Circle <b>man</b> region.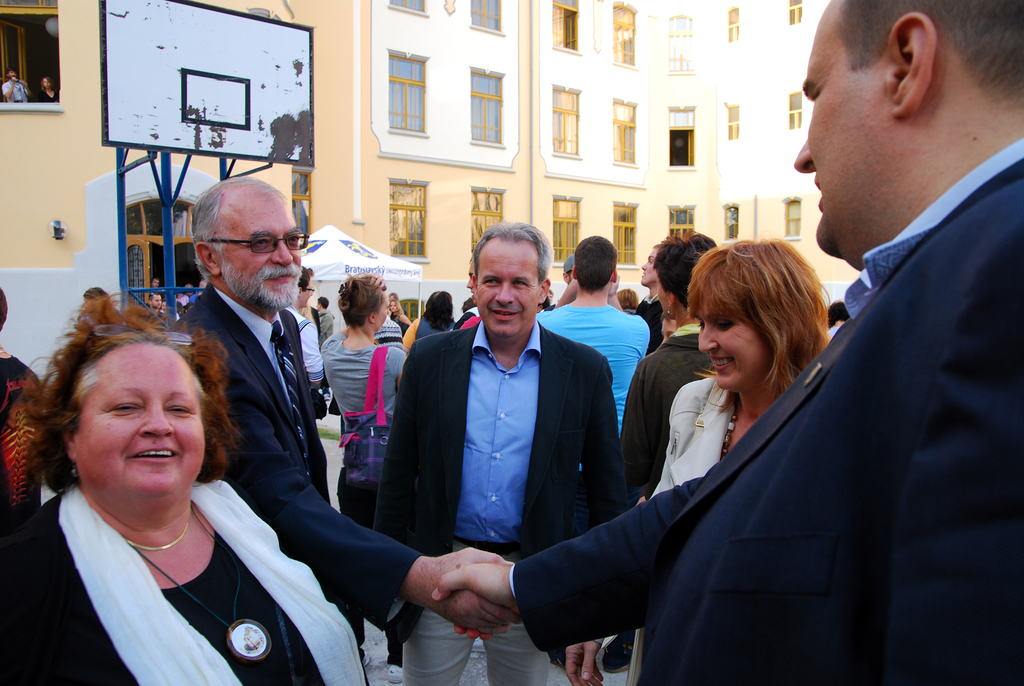
Region: bbox(430, 0, 1023, 685).
